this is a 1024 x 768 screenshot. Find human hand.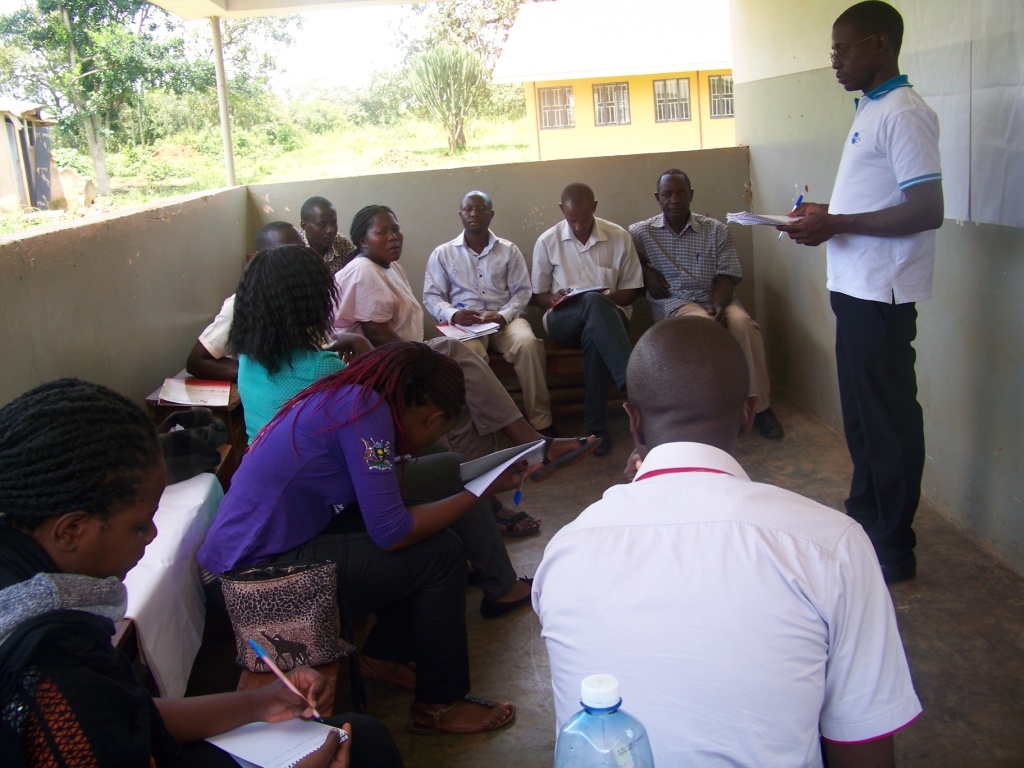
Bounding box: 292,721,354,767.
